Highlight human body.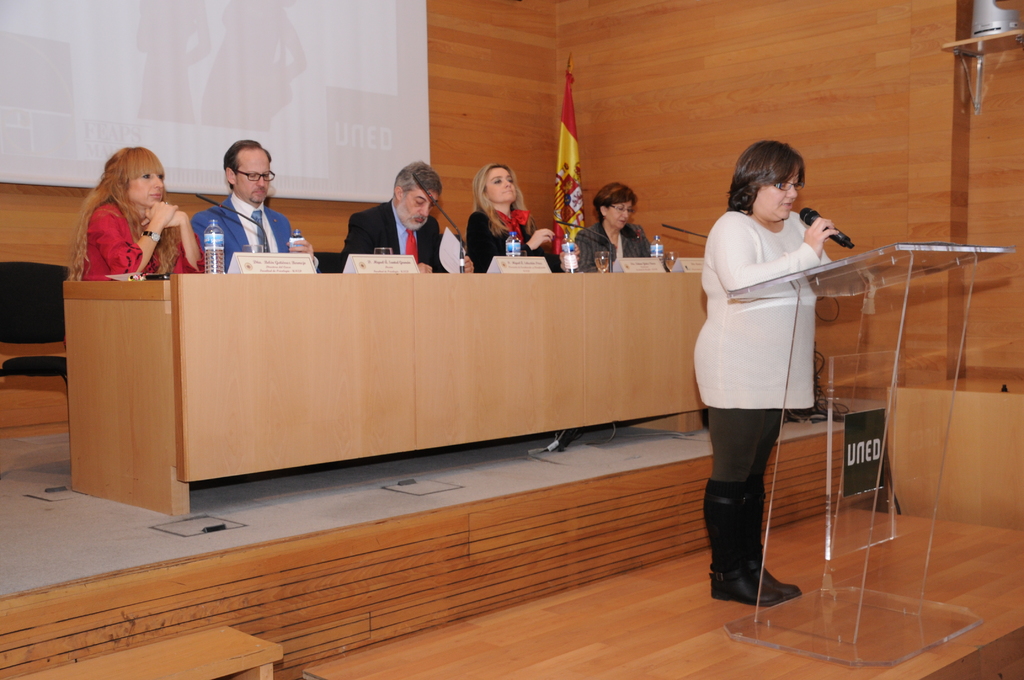
Highlighted region: (578, 183, 646, 277).
